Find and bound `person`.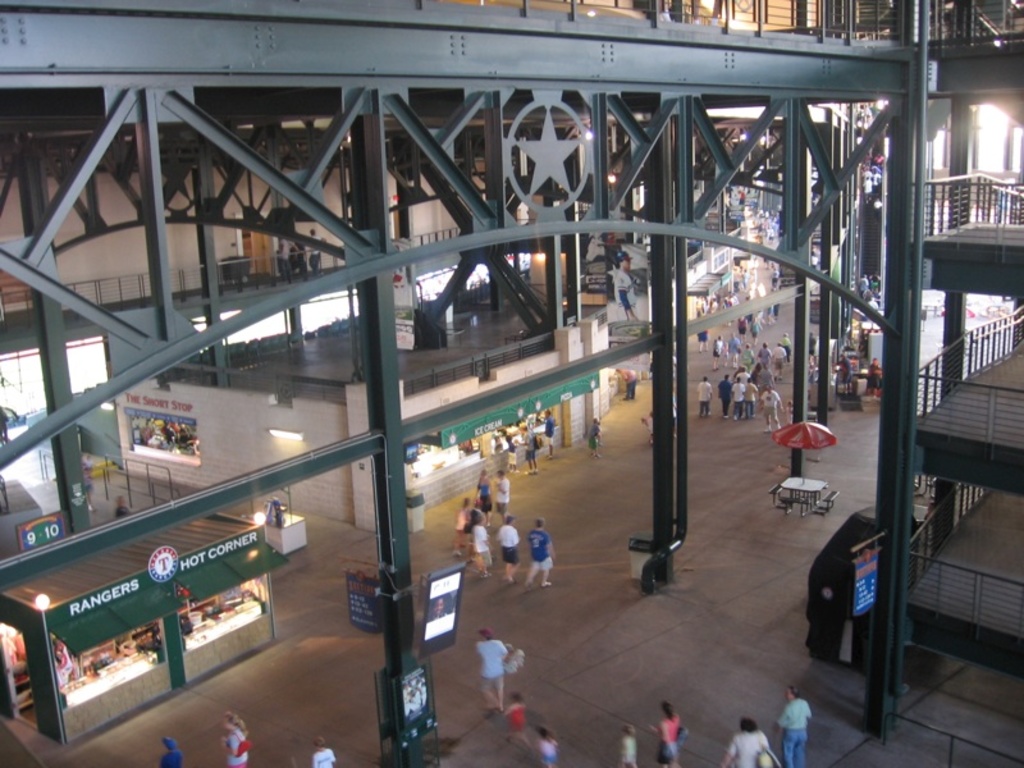
Bound: crop(157, 733, 182, 767).
